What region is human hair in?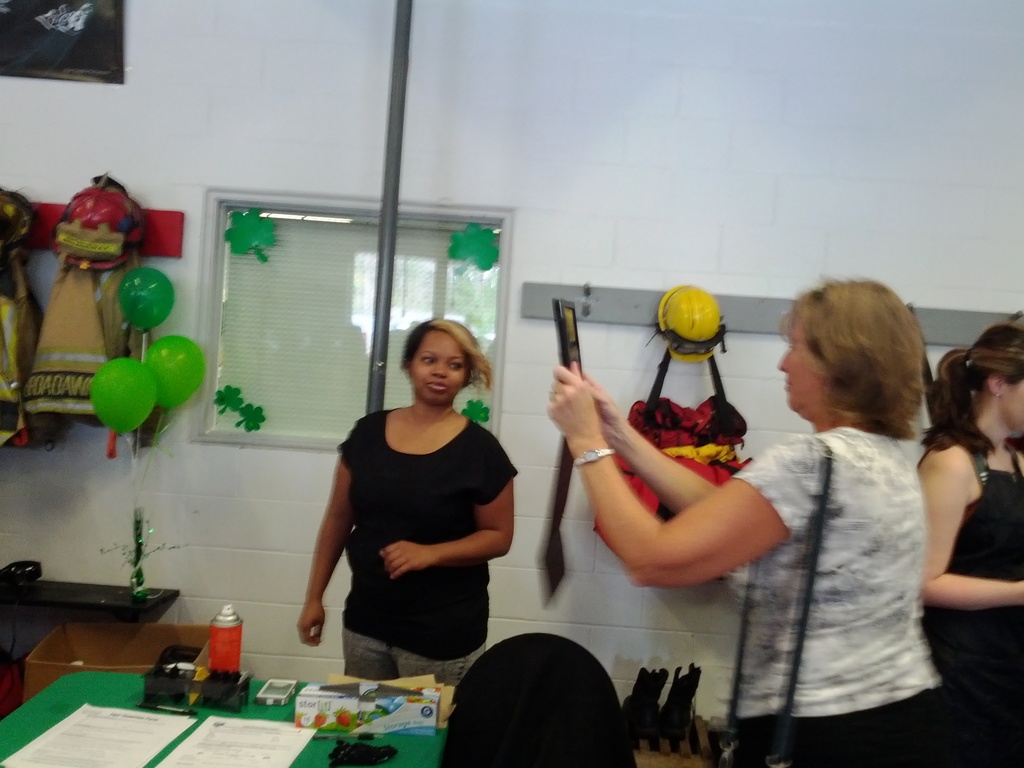
bbox(777, 276, 927, 438).
